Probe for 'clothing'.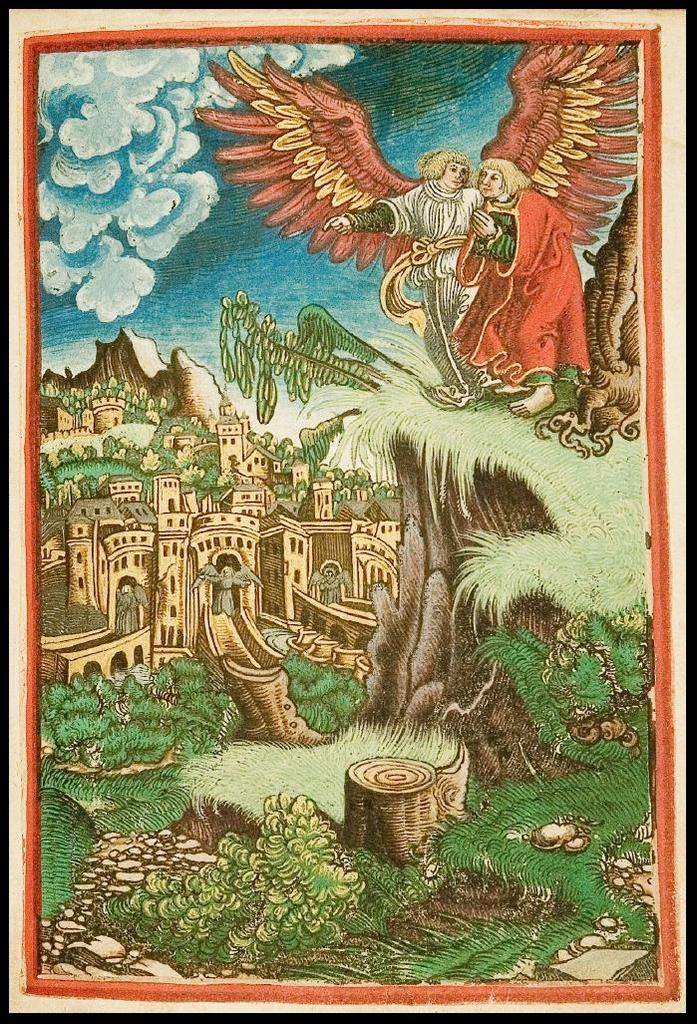
Probe result: 461,166,591,386.
